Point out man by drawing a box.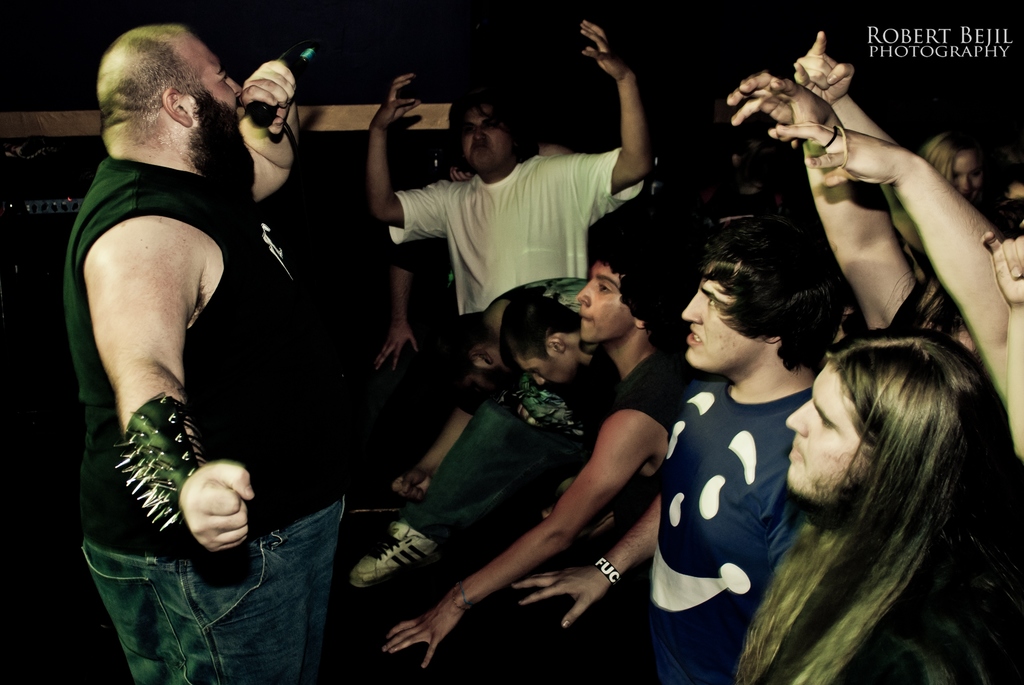
select_region(347, 278, 595, 596).
